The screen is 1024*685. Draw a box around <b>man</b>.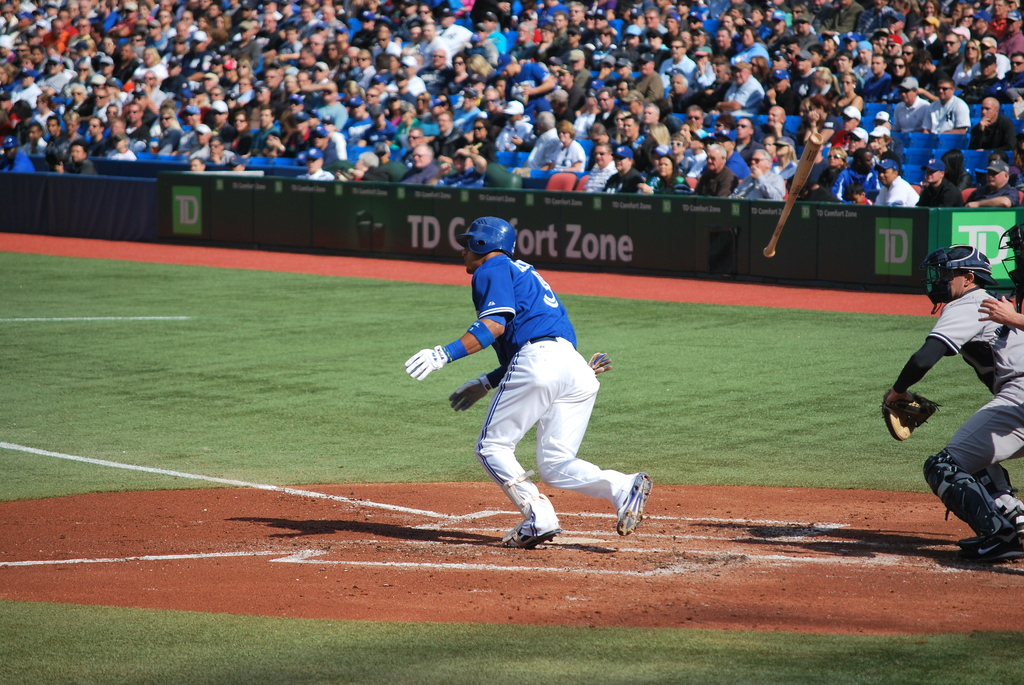
bbox=[658, 38, 692, 81].
